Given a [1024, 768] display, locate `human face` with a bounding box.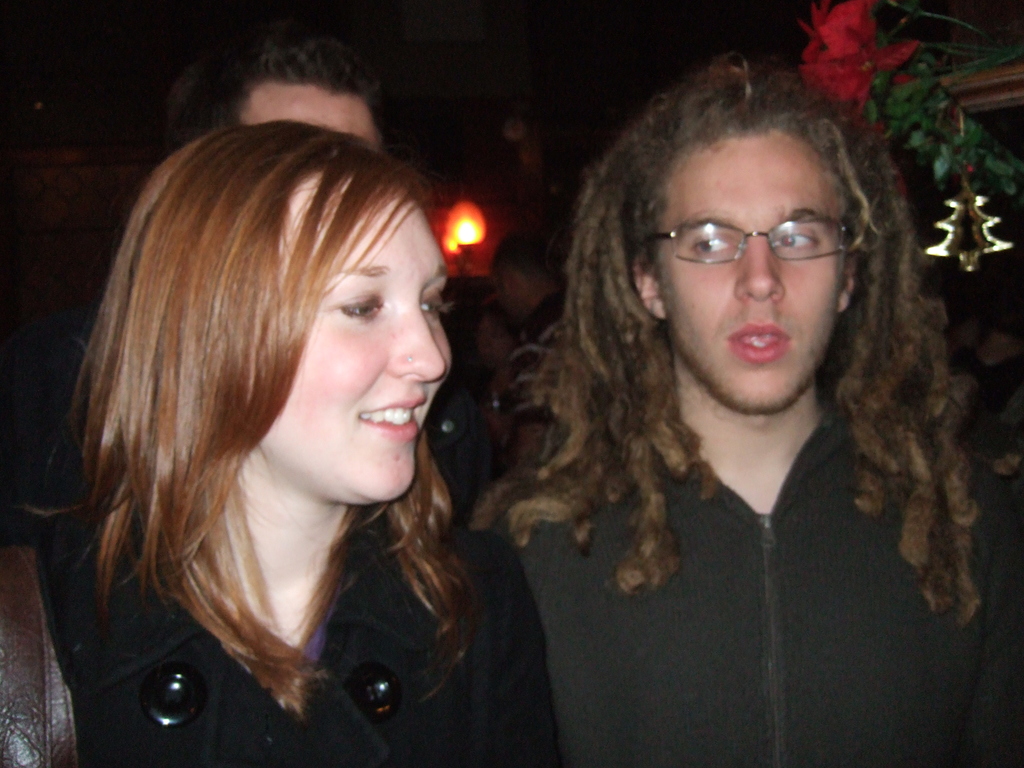
Located: bbox=[651, 127, 853, 415].
